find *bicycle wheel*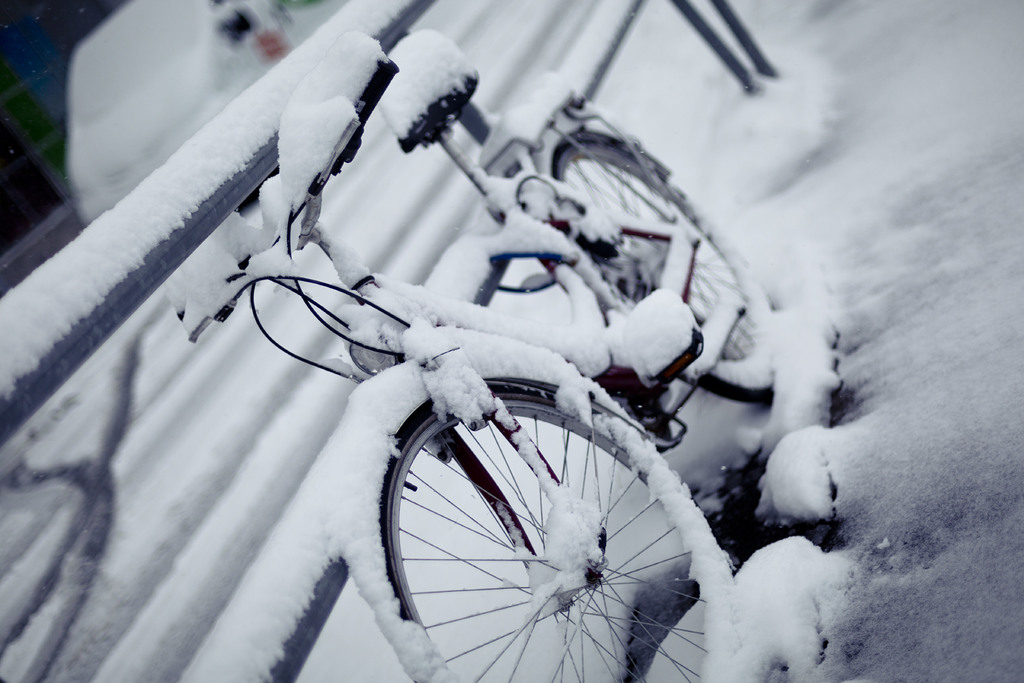
548,135,772,403
